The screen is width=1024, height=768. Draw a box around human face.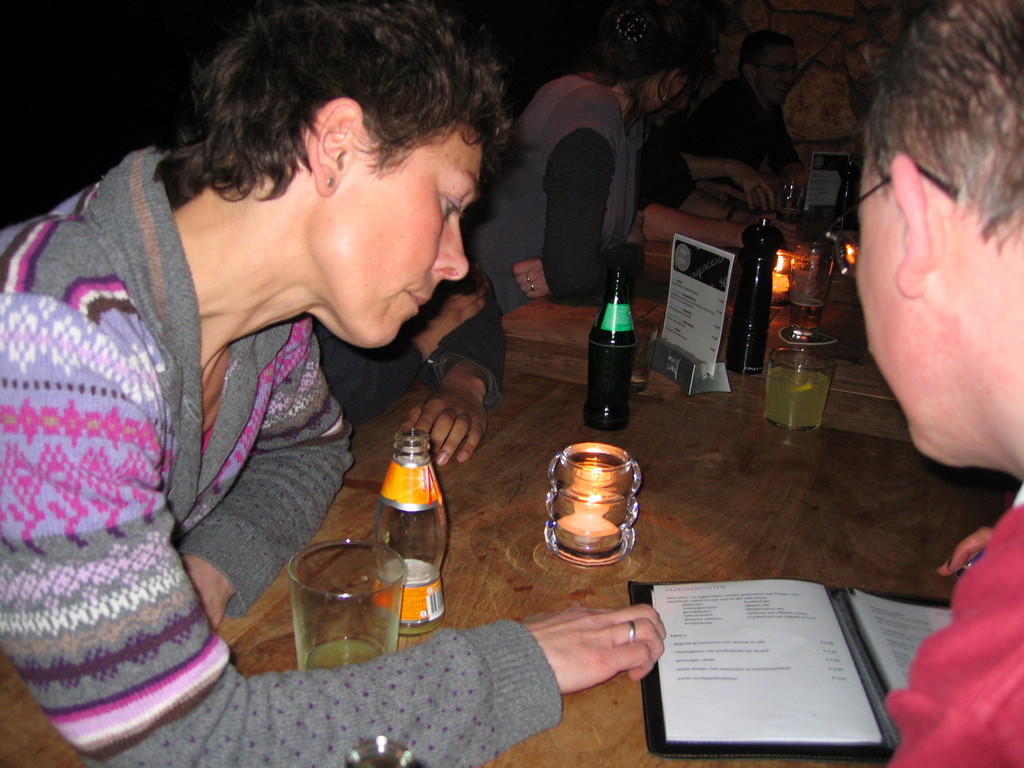
[x1=860, y1=151, x2=934, y2=456].
